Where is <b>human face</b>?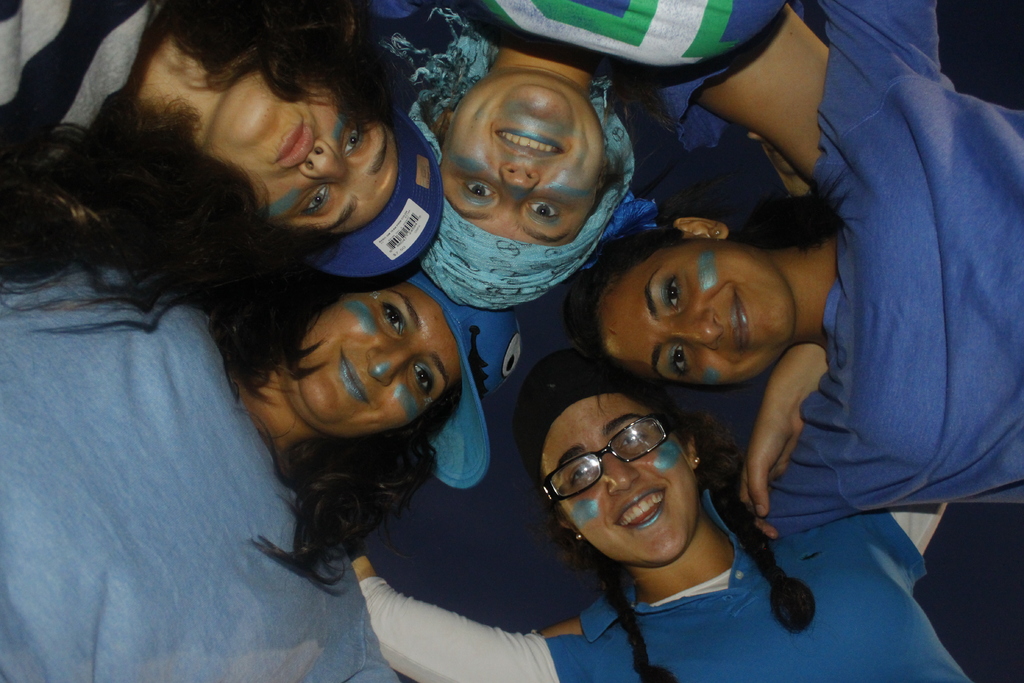
[x1=601, y1=242, x2=796, y2=390].
